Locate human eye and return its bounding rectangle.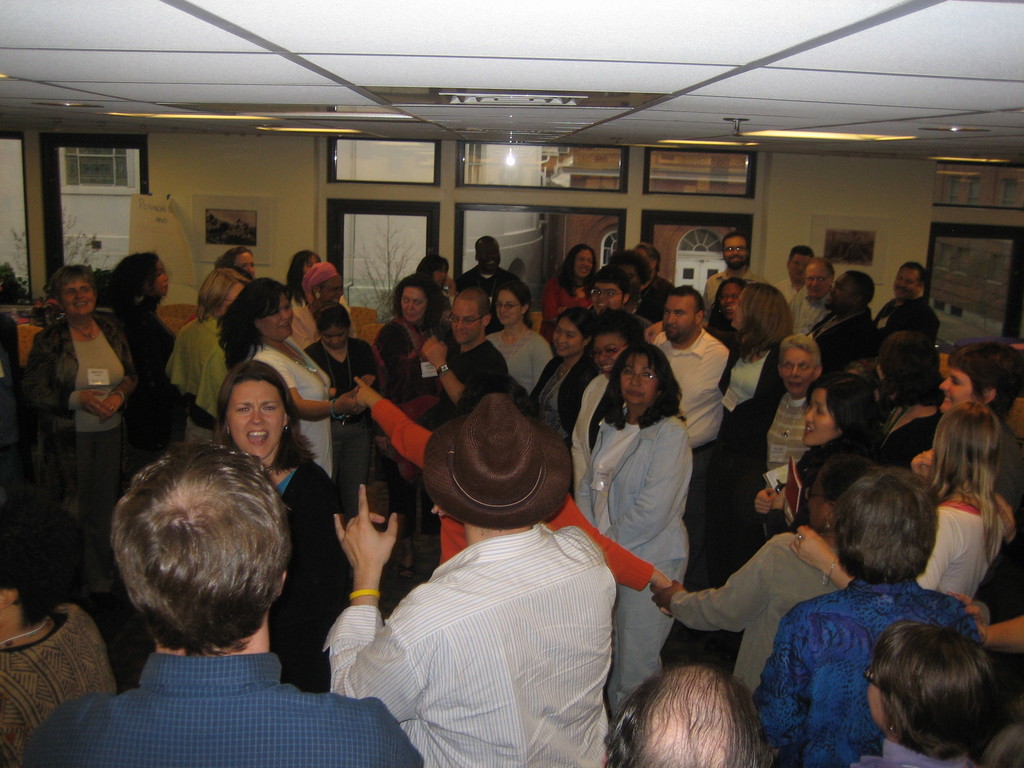
BBox(505, 305, 513, 312).
